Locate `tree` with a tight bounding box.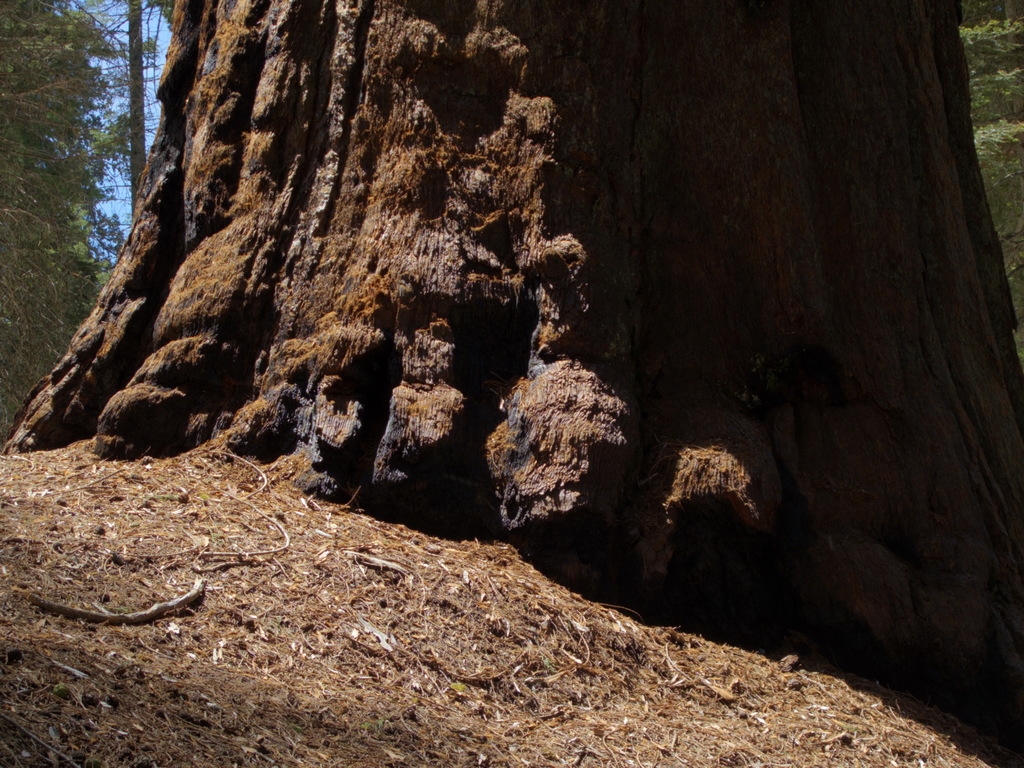
(x1=0, y1=0, x2=166, y2=444).
